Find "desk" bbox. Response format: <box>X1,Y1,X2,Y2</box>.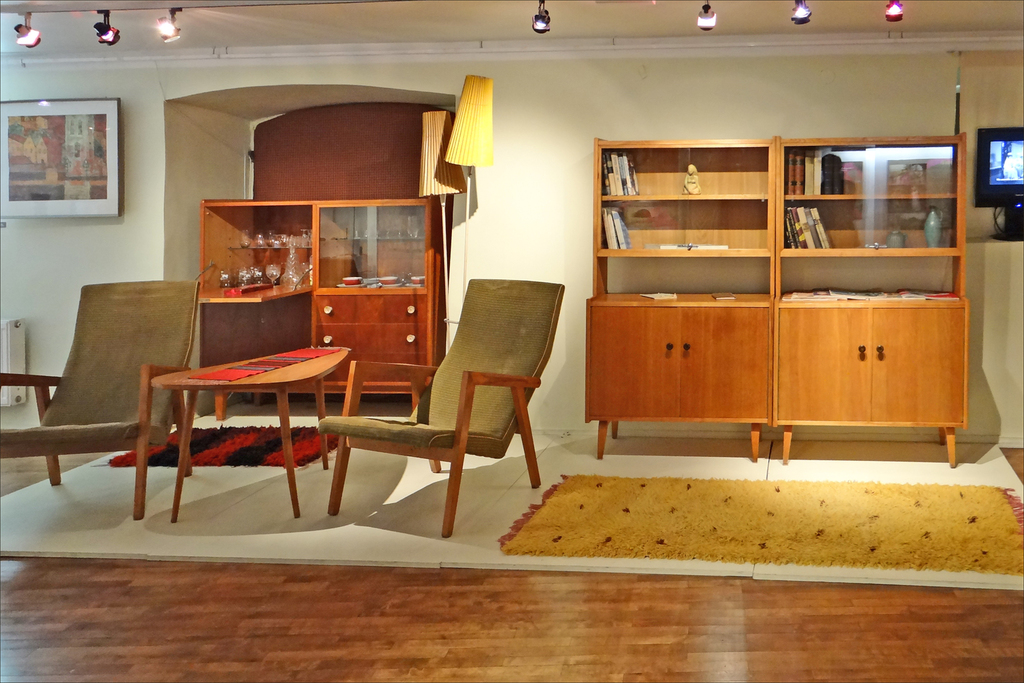
<box>581,137,777,464</box>.
